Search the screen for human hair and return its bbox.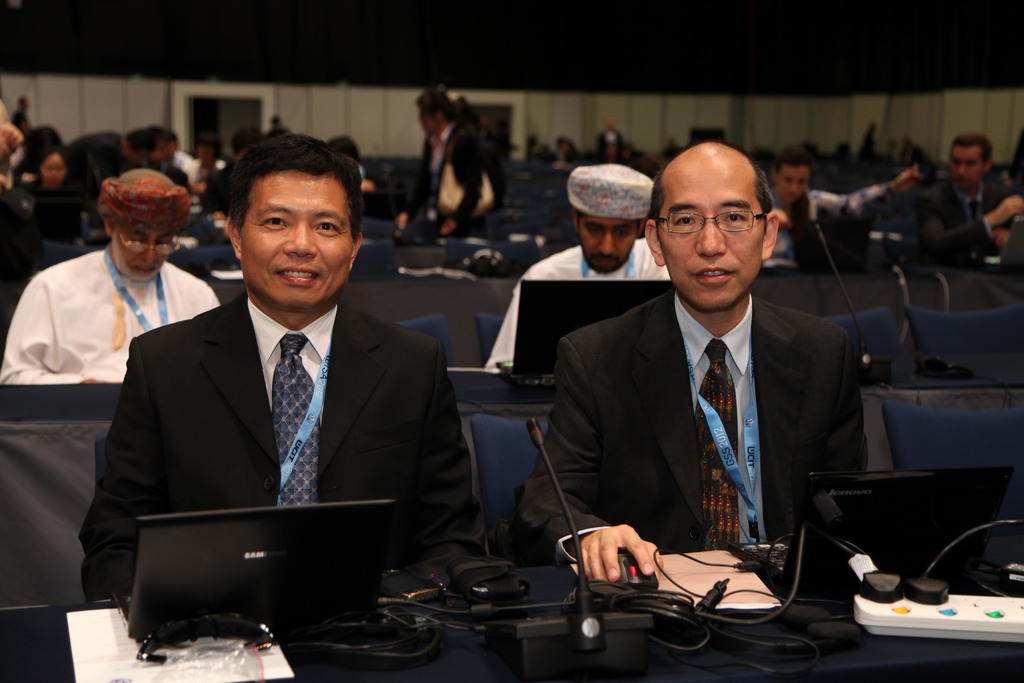
Found: 647 165 780 239.
